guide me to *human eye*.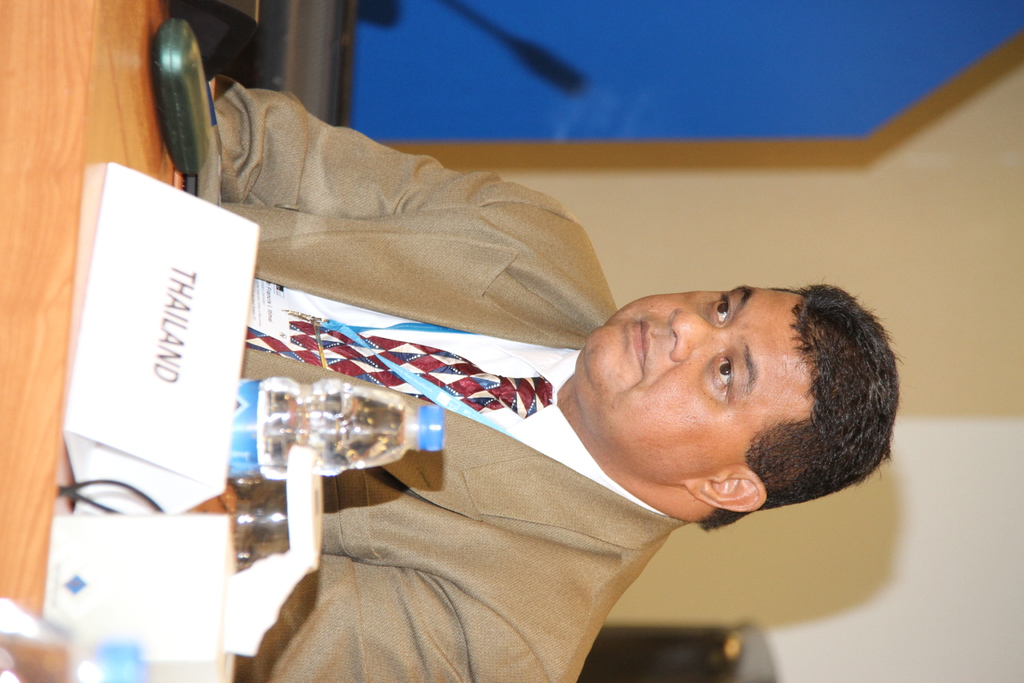
Guidance: left=708, top=288, right=735, bottom=331.
